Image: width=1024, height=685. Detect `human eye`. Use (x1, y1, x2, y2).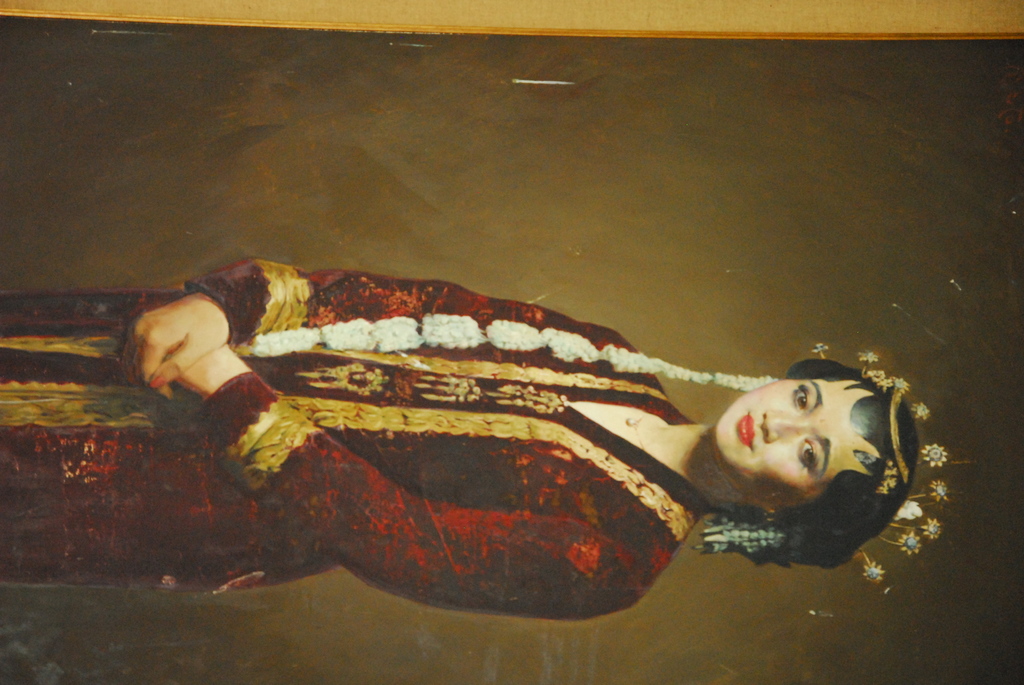
(783, 381, 815, 413).
